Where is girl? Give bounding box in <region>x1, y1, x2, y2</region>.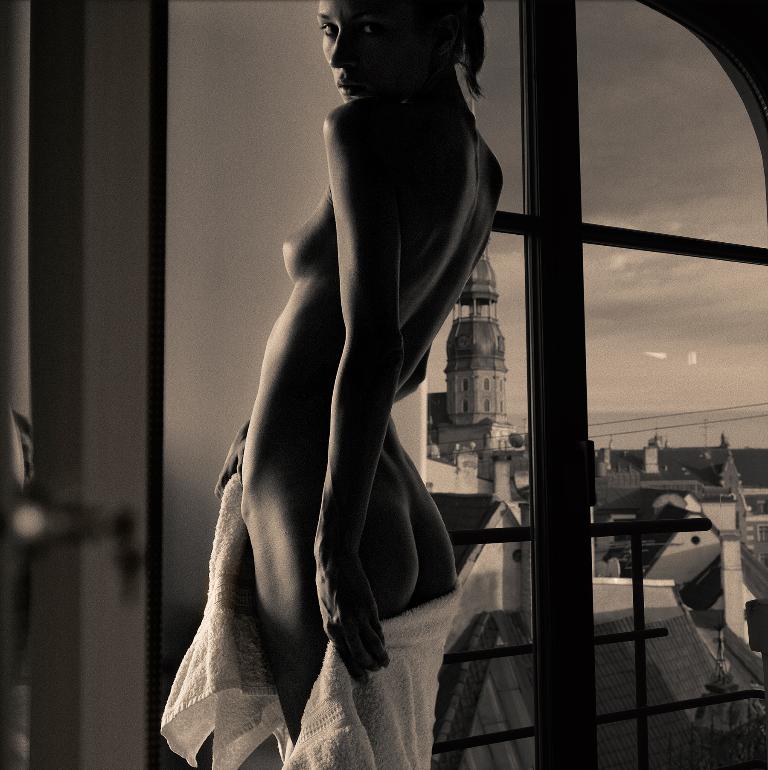
<region>159, 0, 501, 769</region>.
